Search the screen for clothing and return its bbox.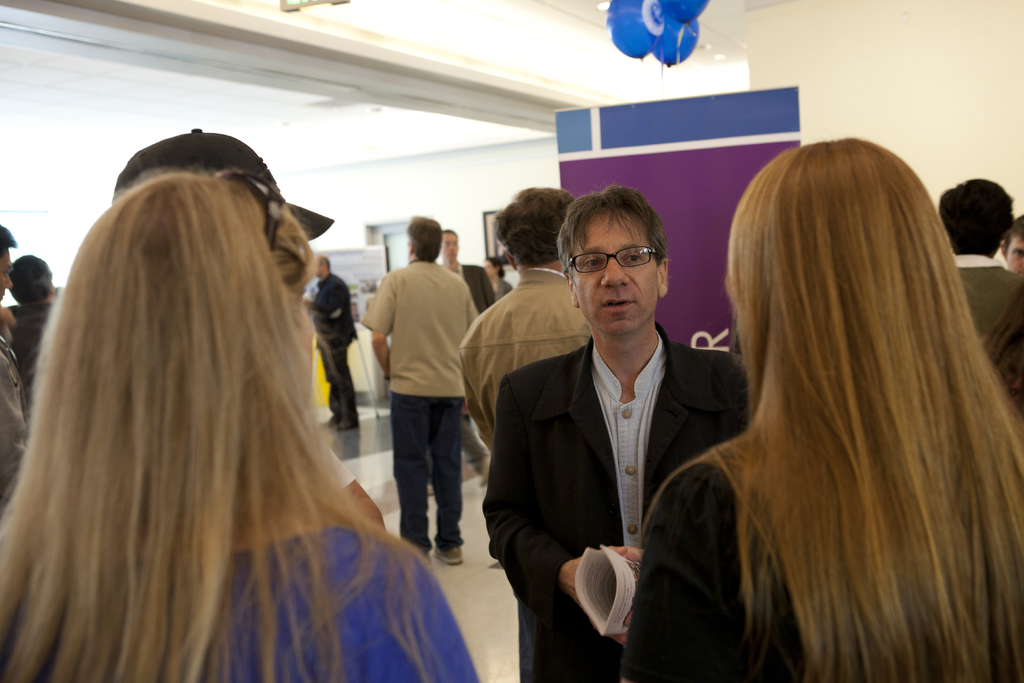
Found: l=620, t=454, r=804, b=682.
